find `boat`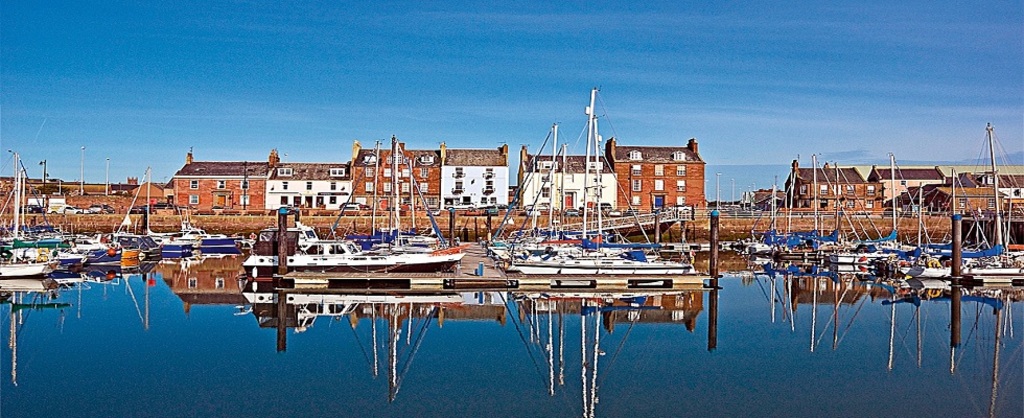
(left=111, top=236, right=156, bottom=254)
